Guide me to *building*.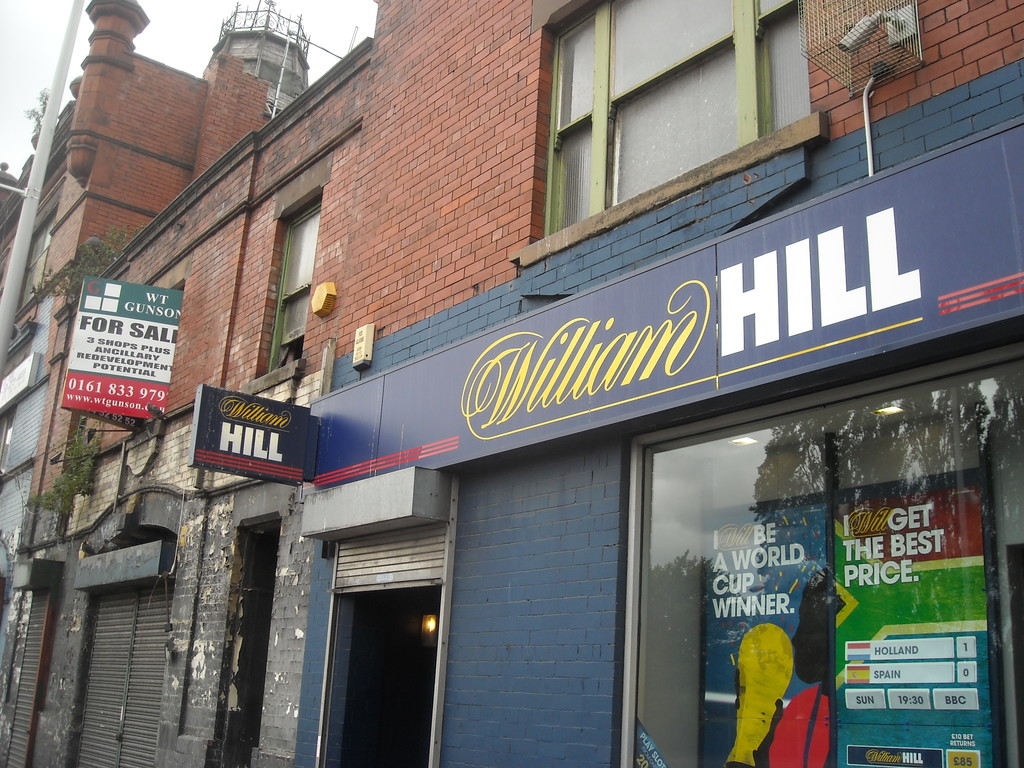
Guidance: box=[0, 0, 312, 705].
